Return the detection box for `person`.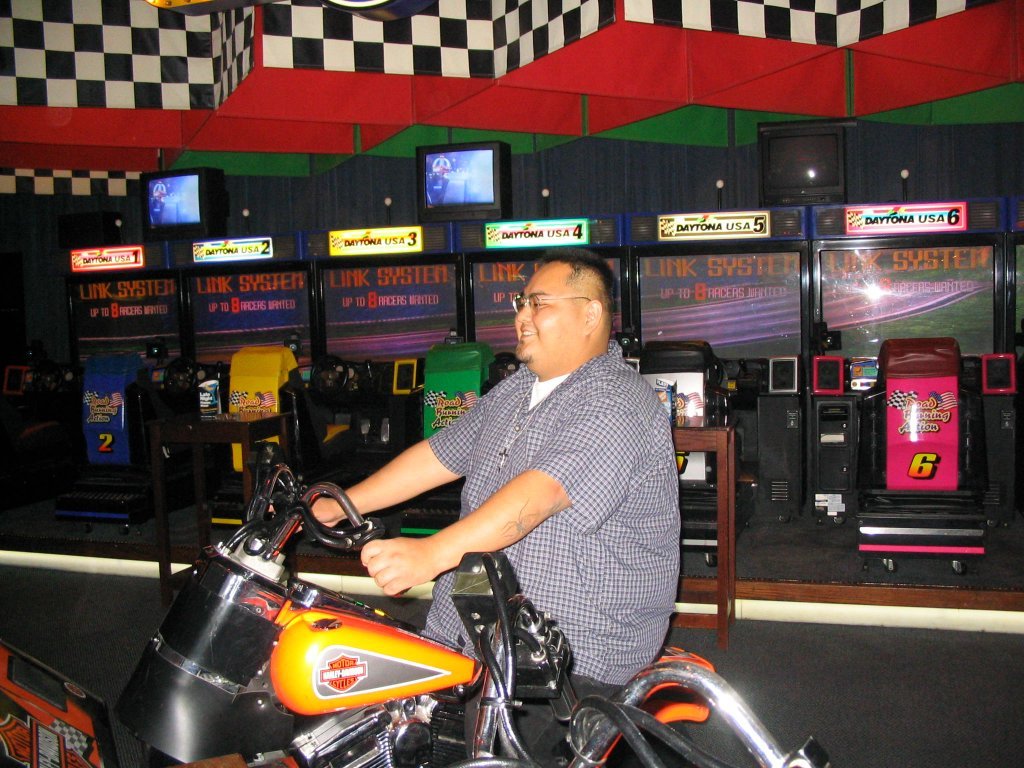
Rect(265, 246, 678, 763).
